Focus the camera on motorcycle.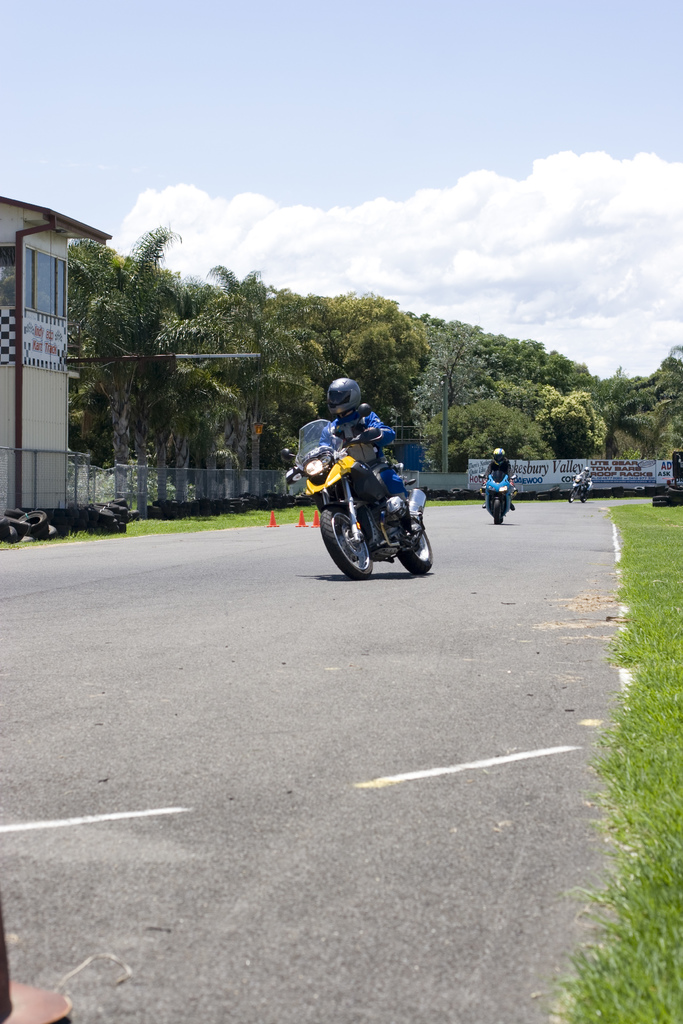
Focus region: region(478, 468, 520, 528).
